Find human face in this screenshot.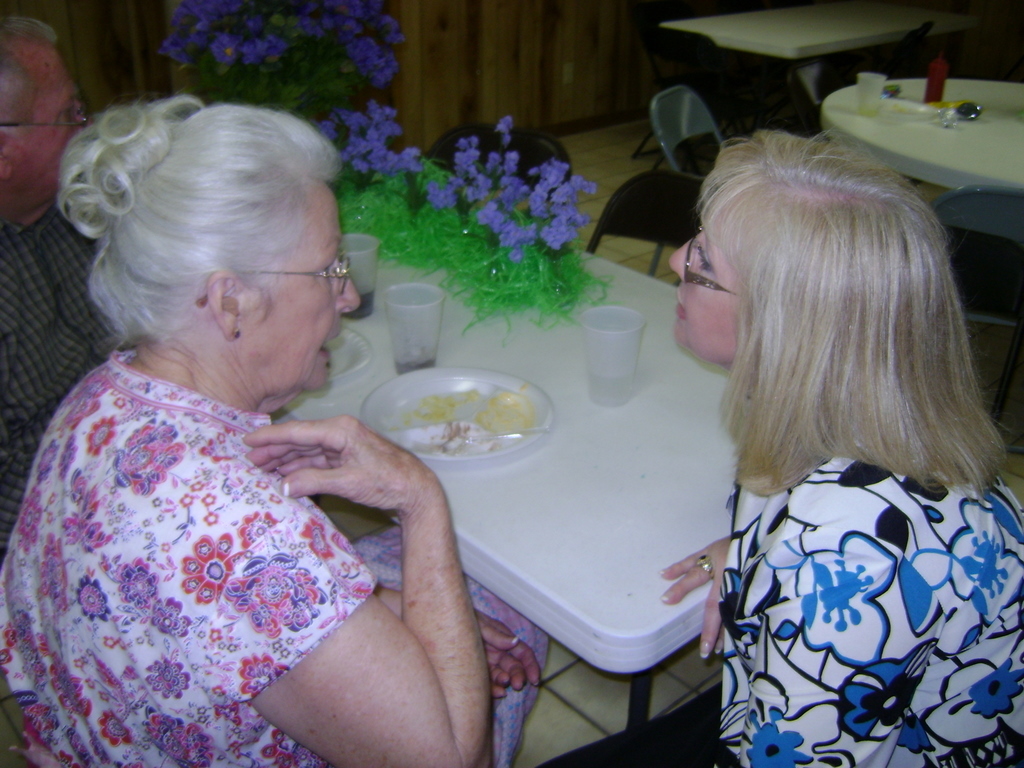
The bounding box for human face is locate(15, 39, 91, 175).
